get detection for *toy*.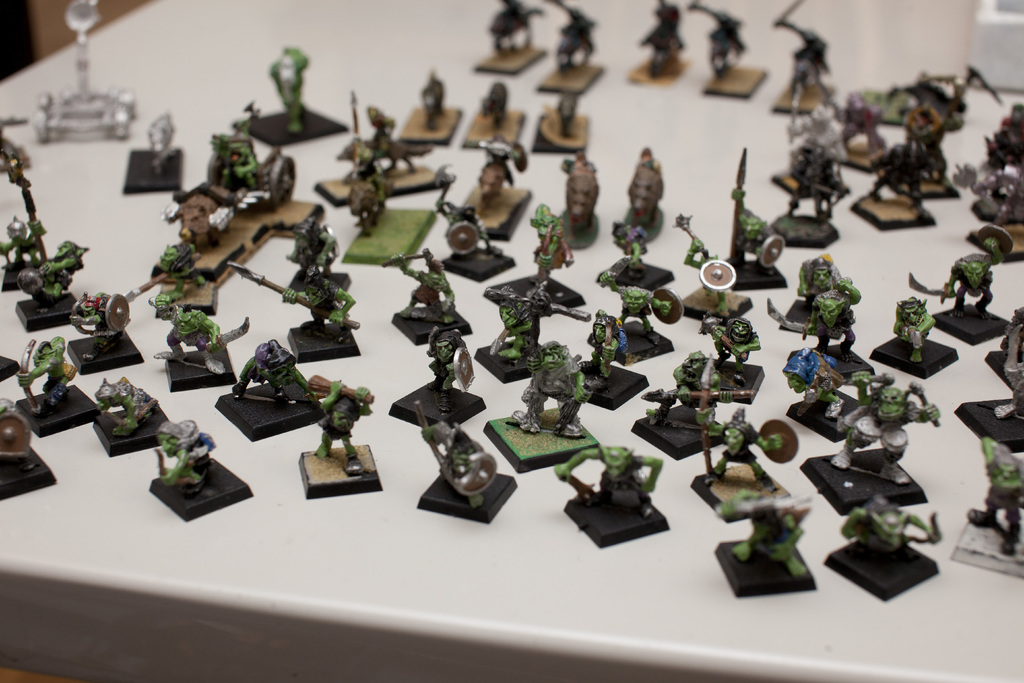
Detection: left=946, top=440, right=1023, bottom=580.
